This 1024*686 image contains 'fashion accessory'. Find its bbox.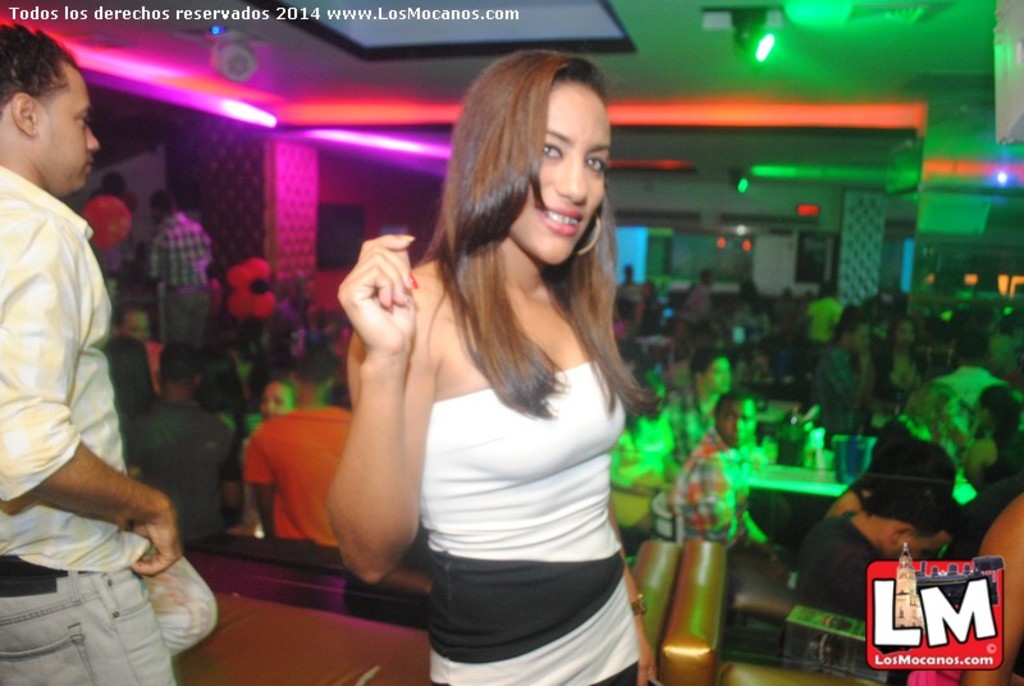
(x1=580, y1=210, x2=600, y2=259).
